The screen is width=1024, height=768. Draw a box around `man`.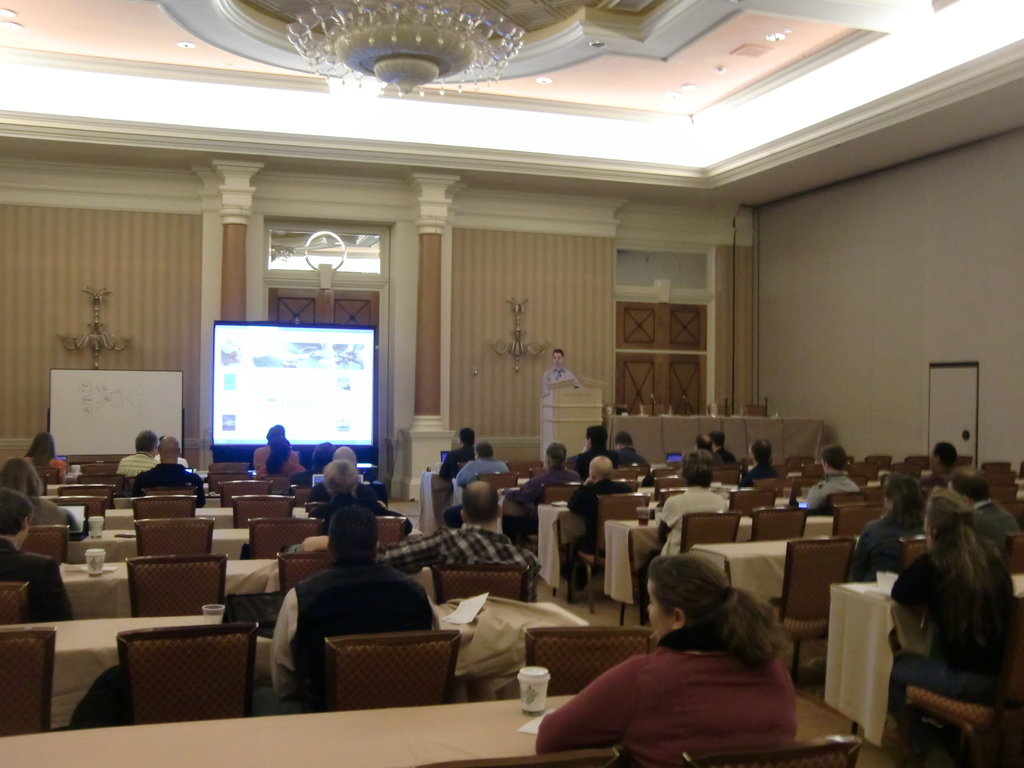
crop(440, 426, 474, 476).
